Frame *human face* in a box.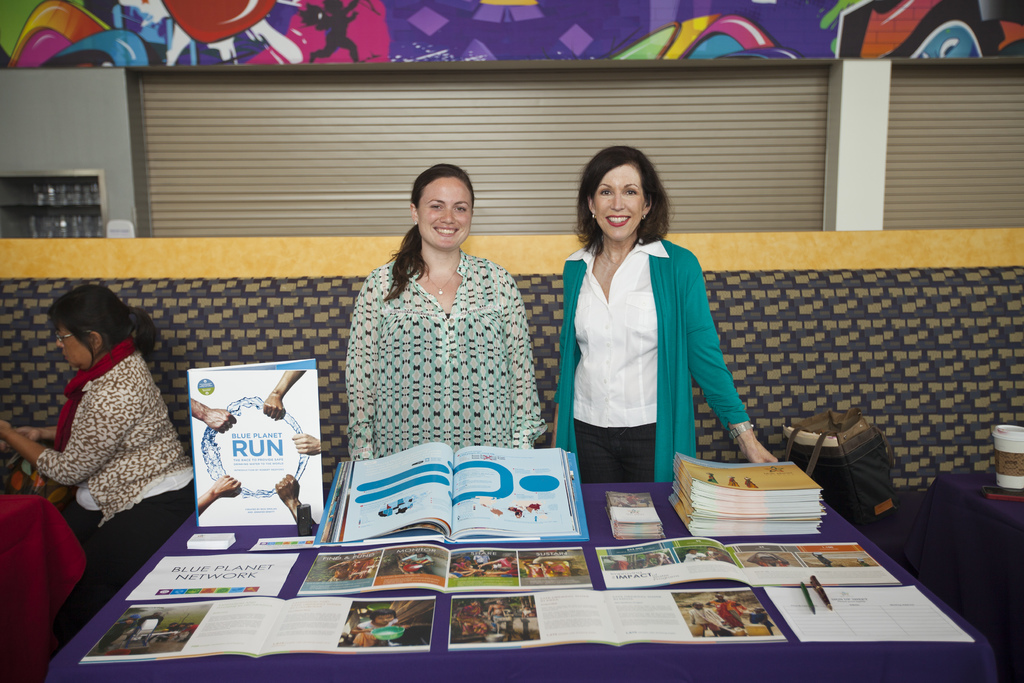
{"x1": 589, "y1": 162, "x2": 646, "y2": 235}.
